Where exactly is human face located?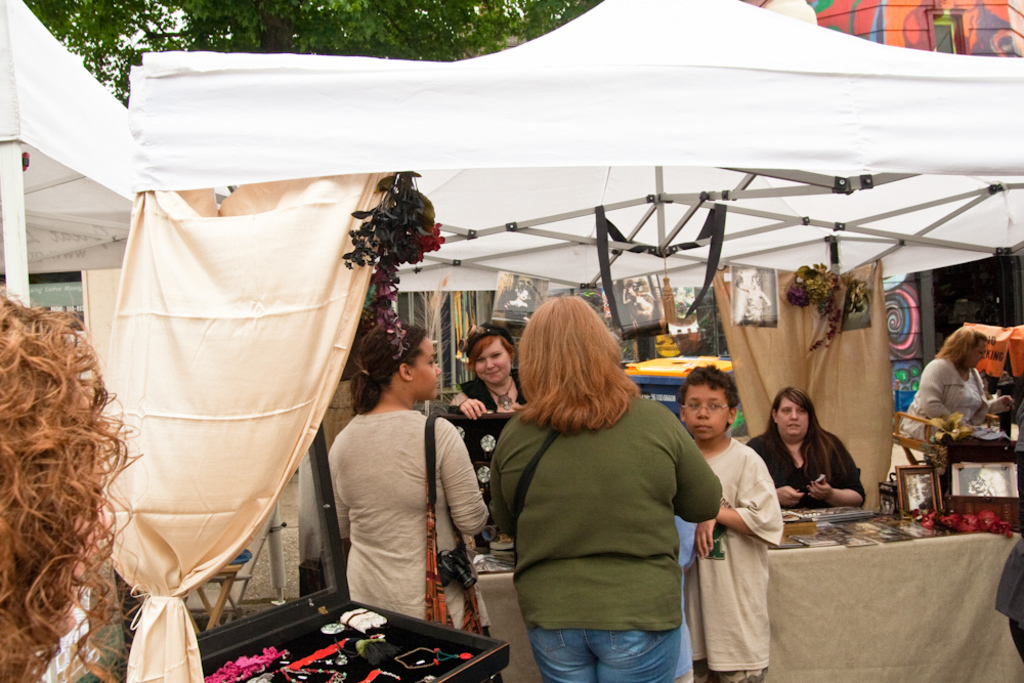
Its bounding box is 478, 334, 517, 389.
